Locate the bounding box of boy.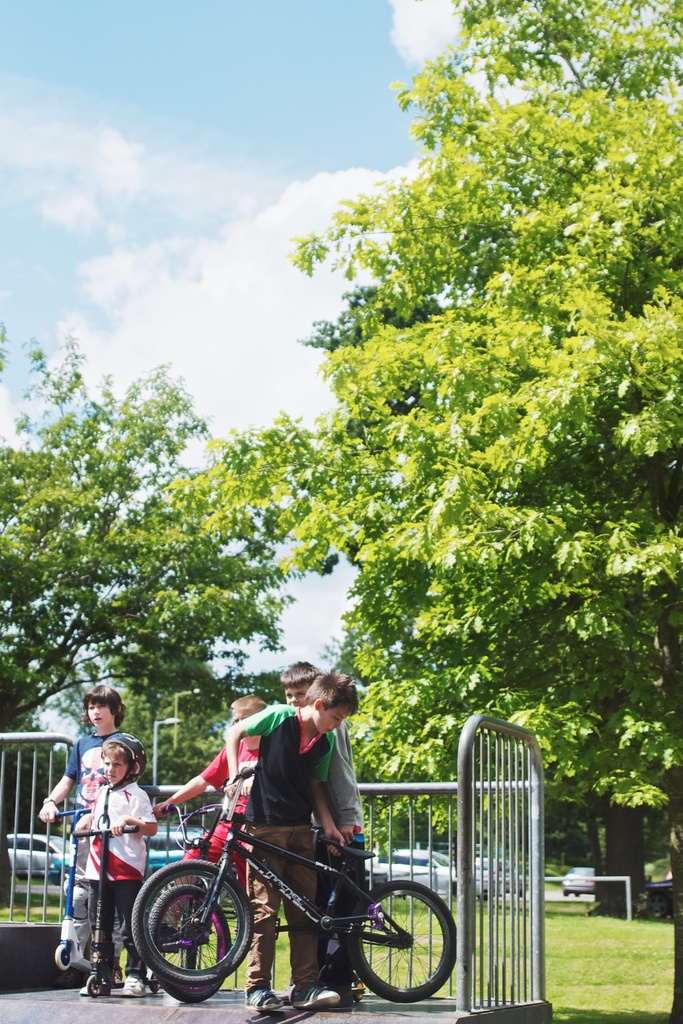
Bounding box: x1=71, y1=729, x2=158, y2=997.
